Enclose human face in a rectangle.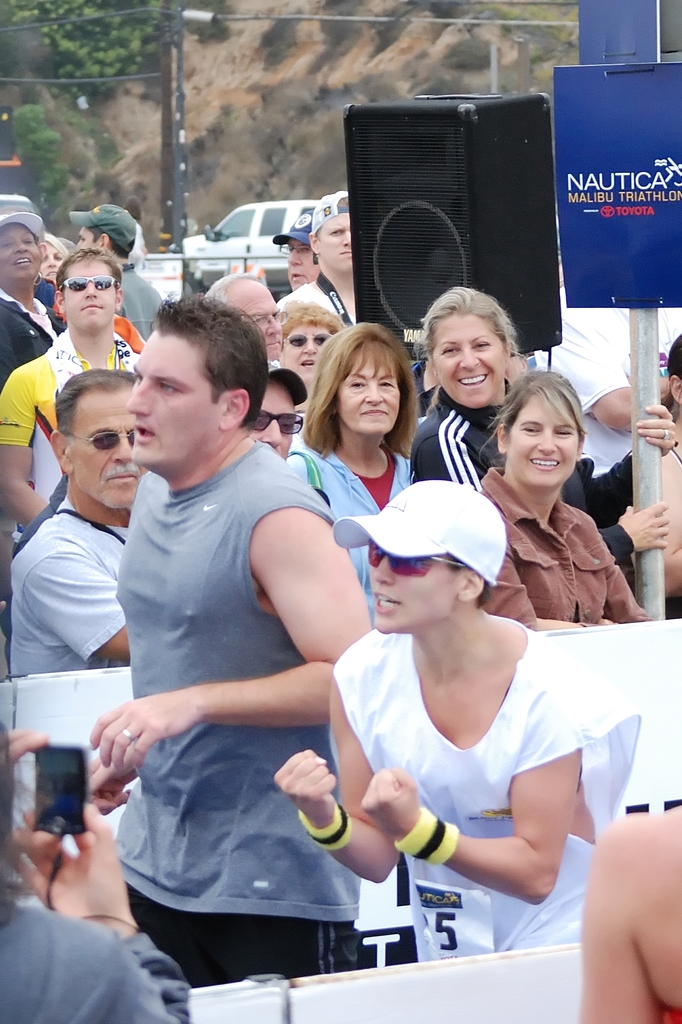
bbox=(504, 389, 585, 484).
